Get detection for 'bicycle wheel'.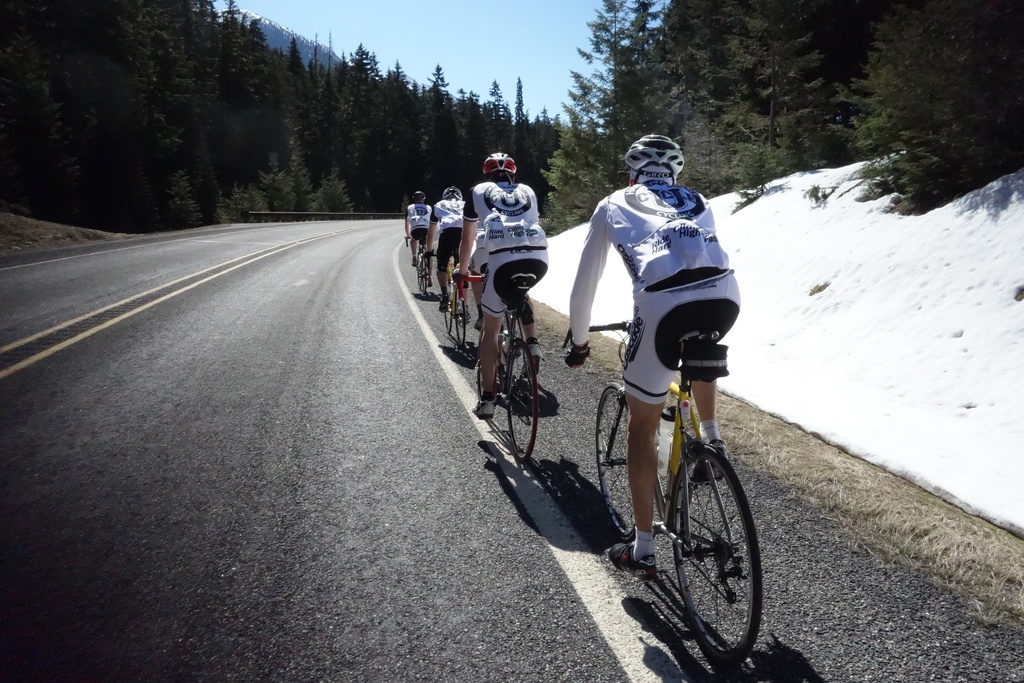
Detection: [x1=591, y1=382, x2=640, y2=544].
